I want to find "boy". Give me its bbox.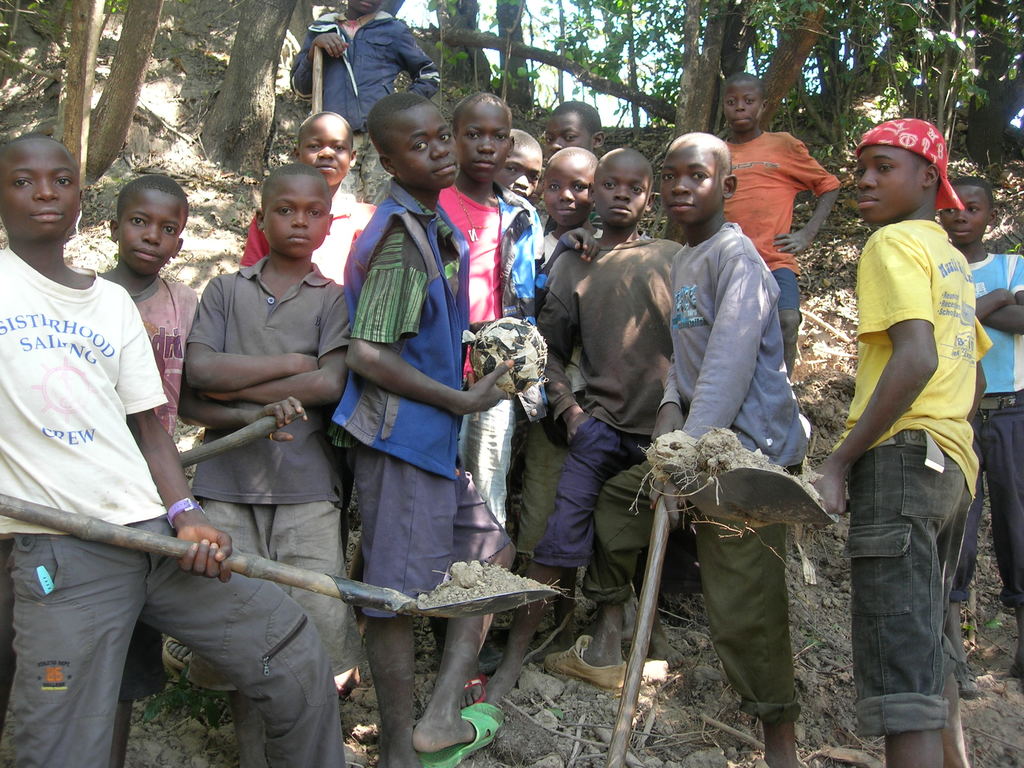
bbox=[331, 93, 518, 767].
